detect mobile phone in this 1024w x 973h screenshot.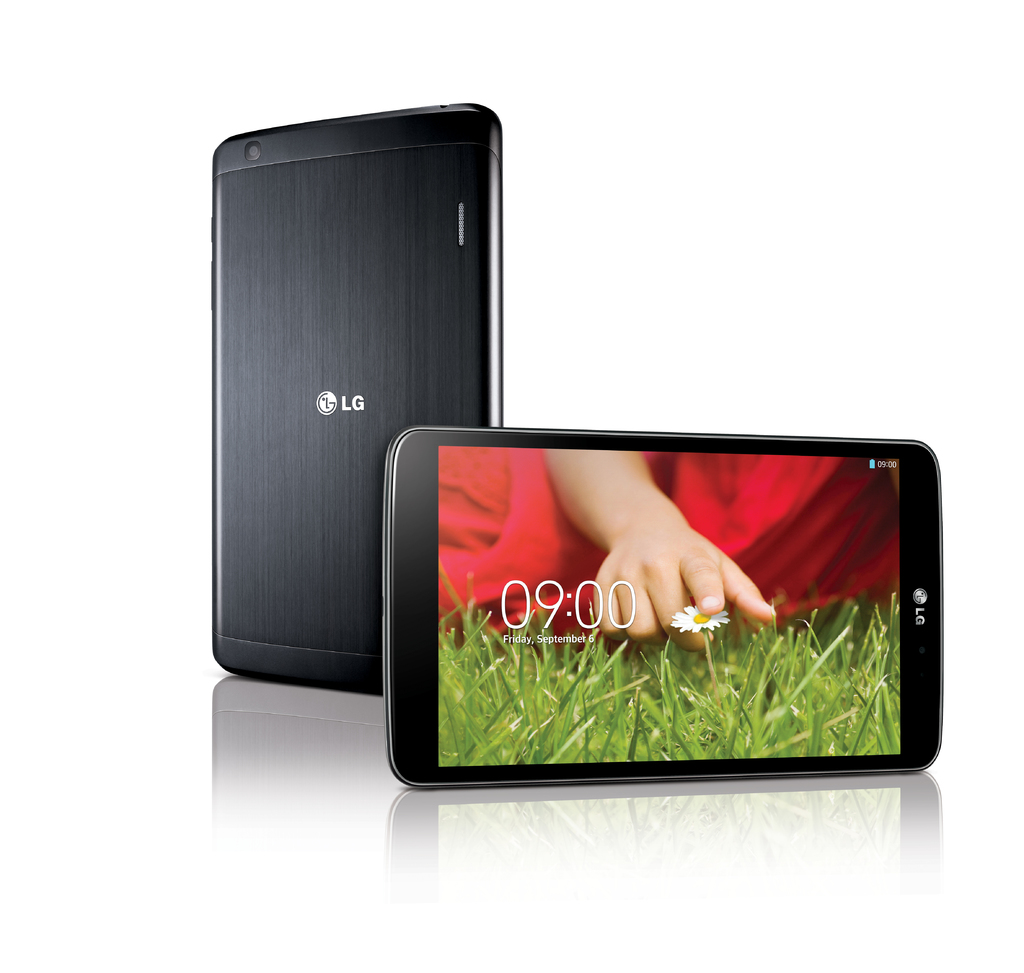
Detection: bbox(381, 426, 947, 792).
